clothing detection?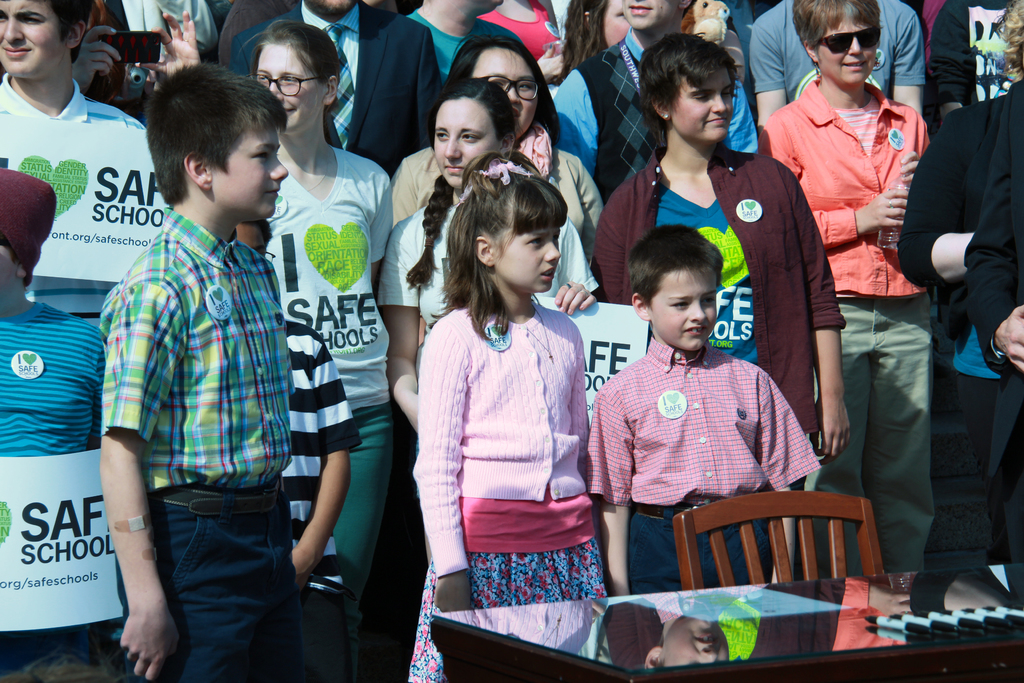
[x1=214, y1=0, x2=295, y2=68]
